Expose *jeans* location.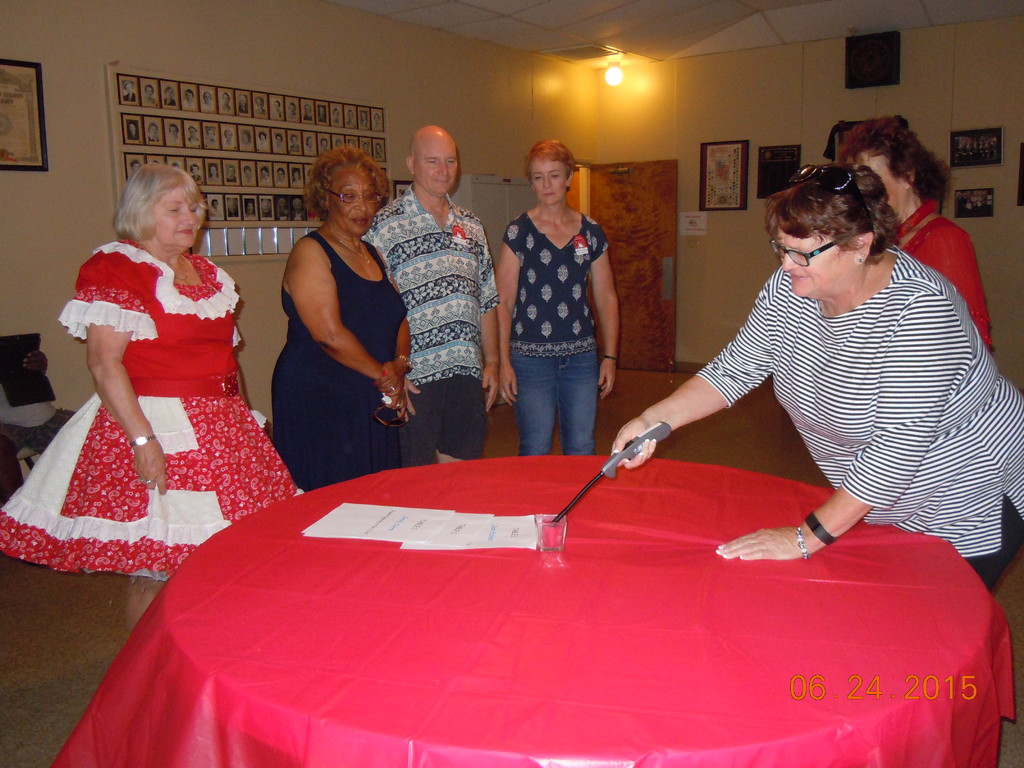
Exposed at (508, 335, 607, 454).
